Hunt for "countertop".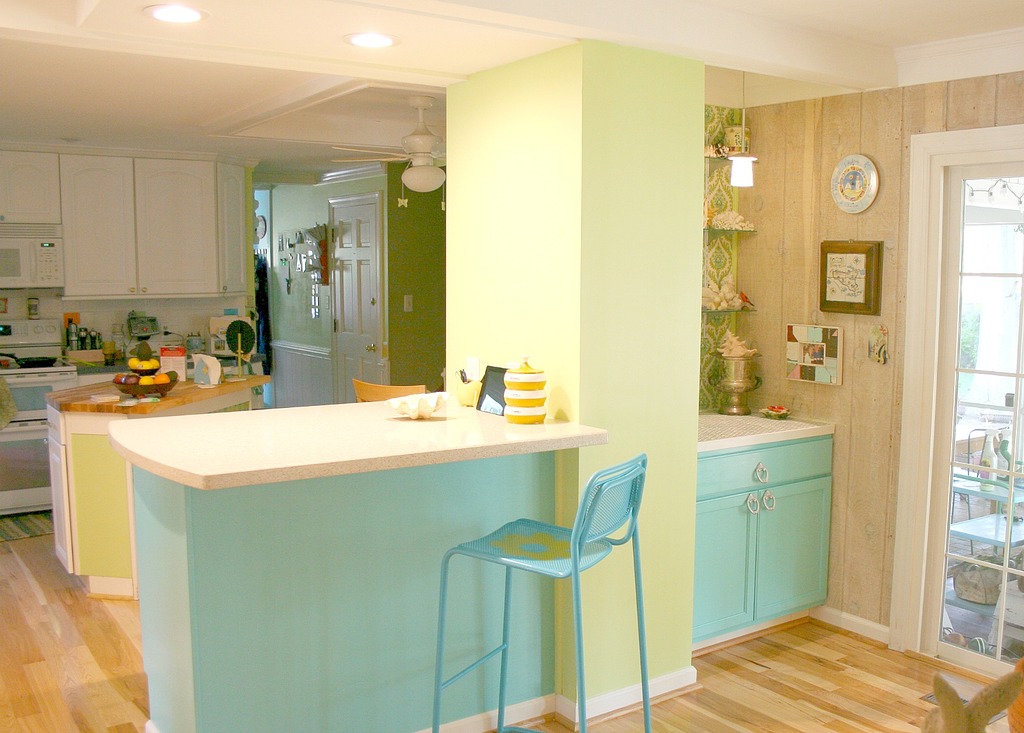
Hunted down at bbox=(109, 417, 609, 489).
